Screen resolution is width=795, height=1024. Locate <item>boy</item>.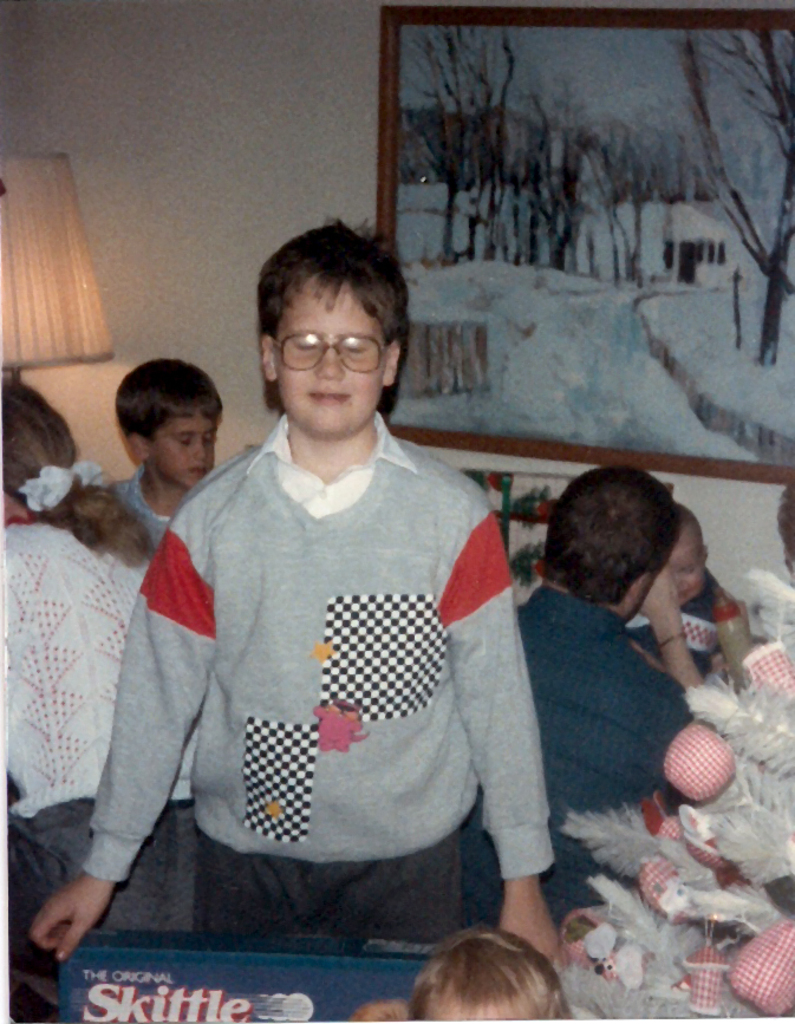
x1=618, y1=502, x2=739, y2=683.
